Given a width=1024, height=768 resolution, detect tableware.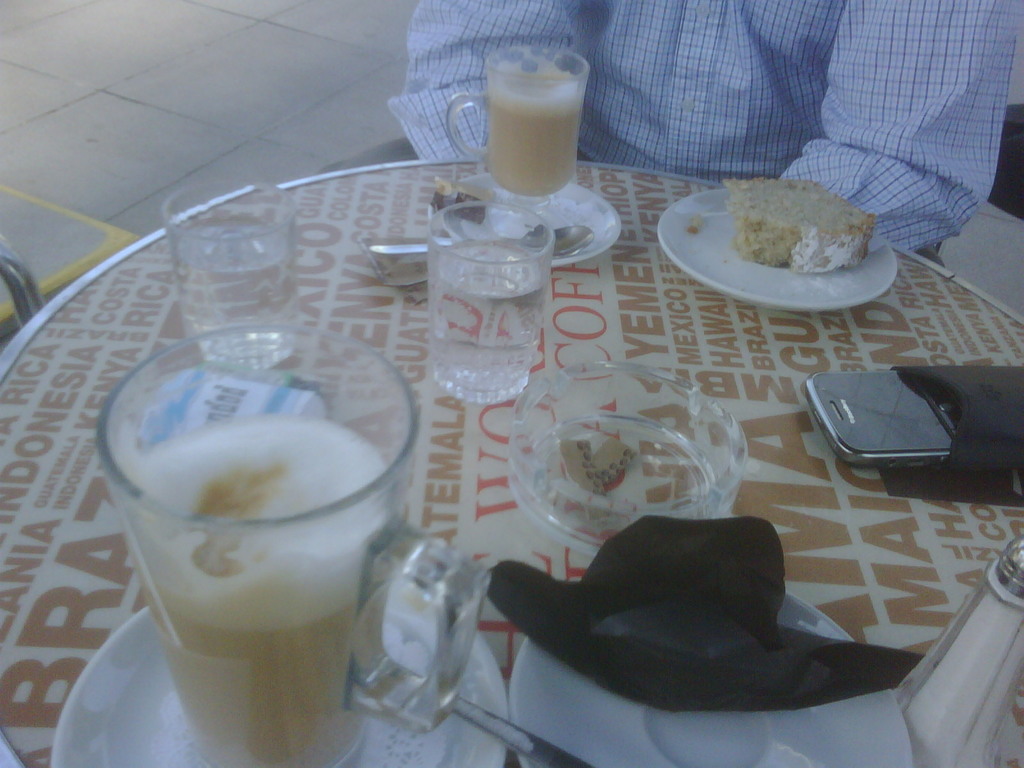
[left=907, top=529, right=1023, bottom=767].
